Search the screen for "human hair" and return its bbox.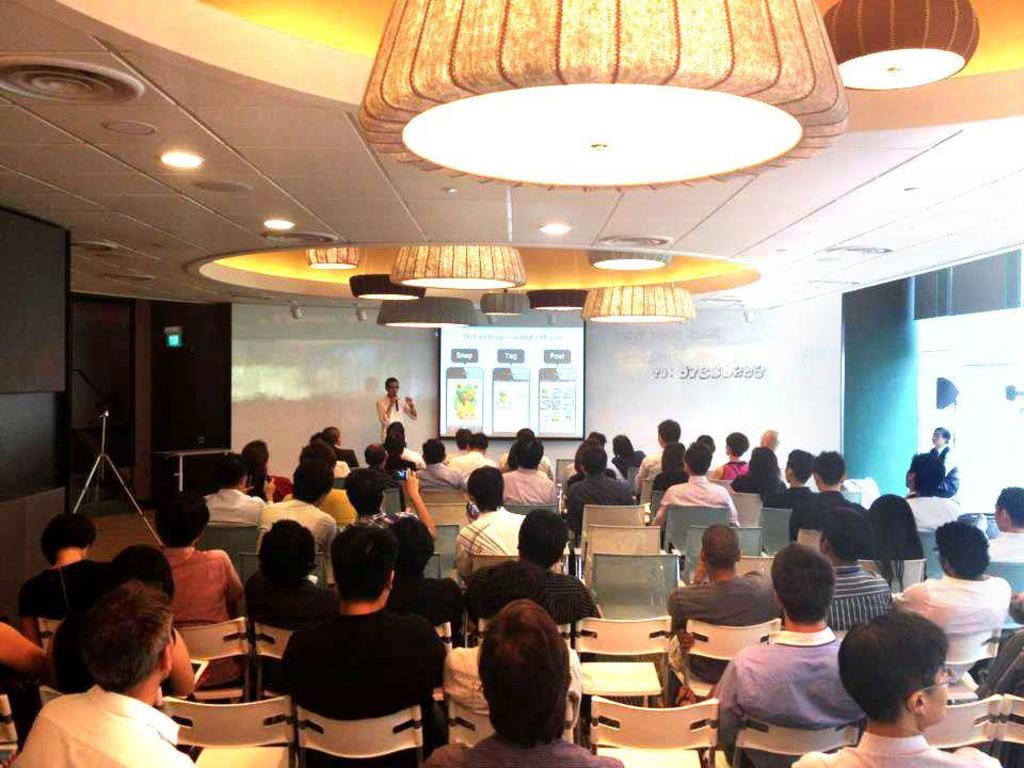
Found: <box>39,512,98,563</box>.
